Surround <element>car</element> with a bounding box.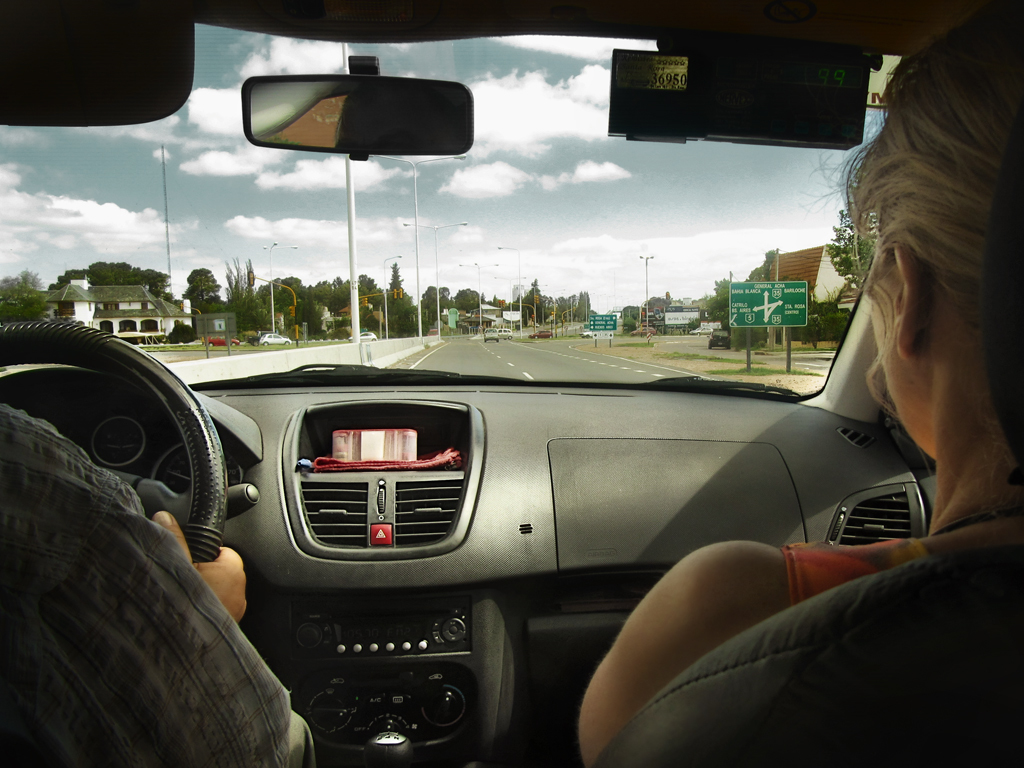
630, 323, 656, 335.
